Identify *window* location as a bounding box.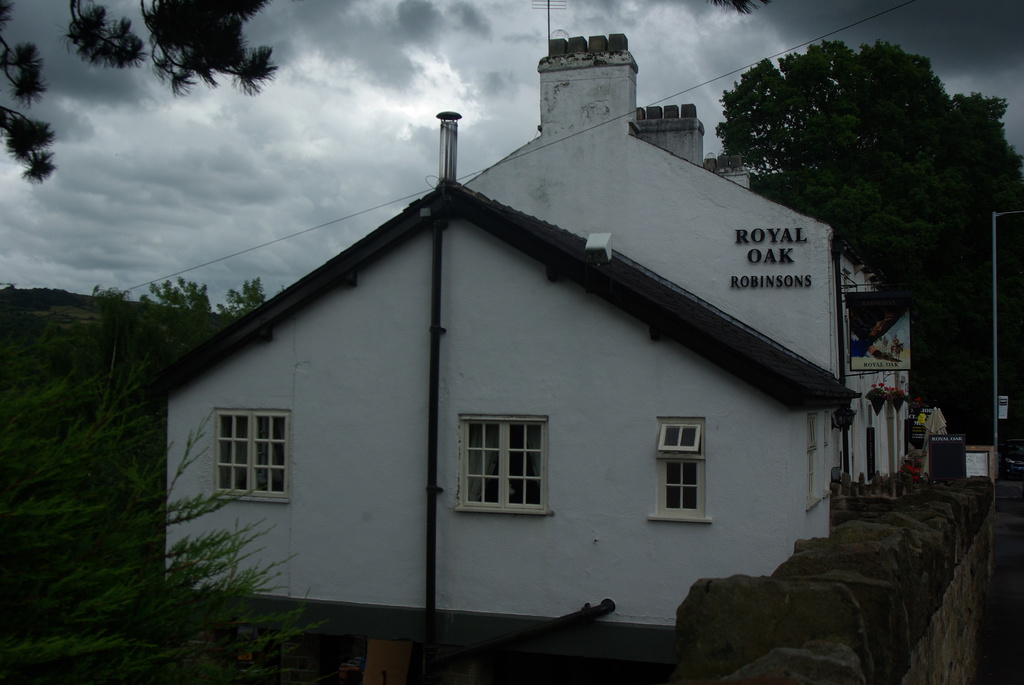
(x1=463, y1=409, x2=552, y2=518).
